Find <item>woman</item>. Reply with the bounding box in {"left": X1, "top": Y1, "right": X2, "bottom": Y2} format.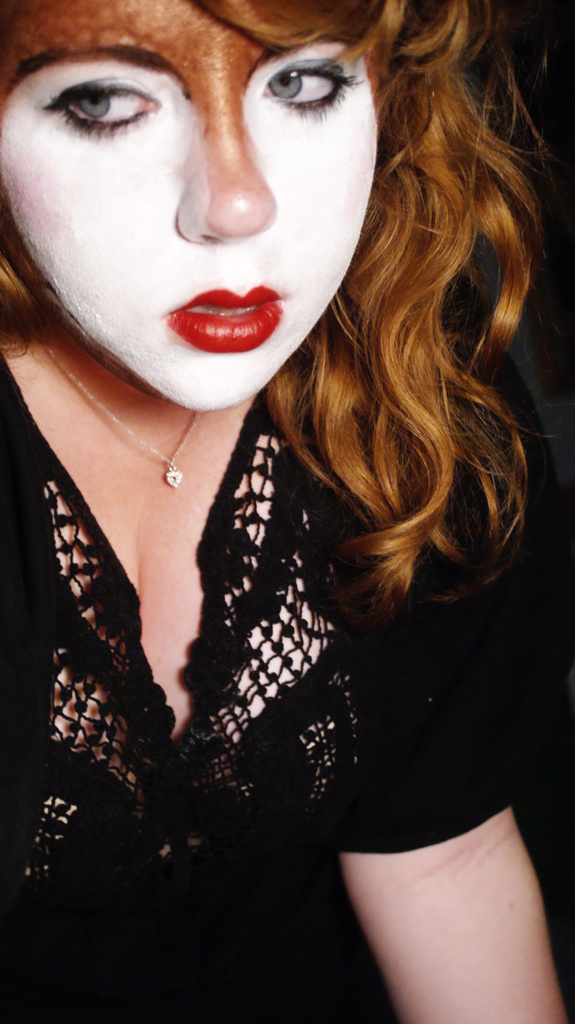
{"left": 0, "top": 4, "right": 574, "bottom": 1023}.
